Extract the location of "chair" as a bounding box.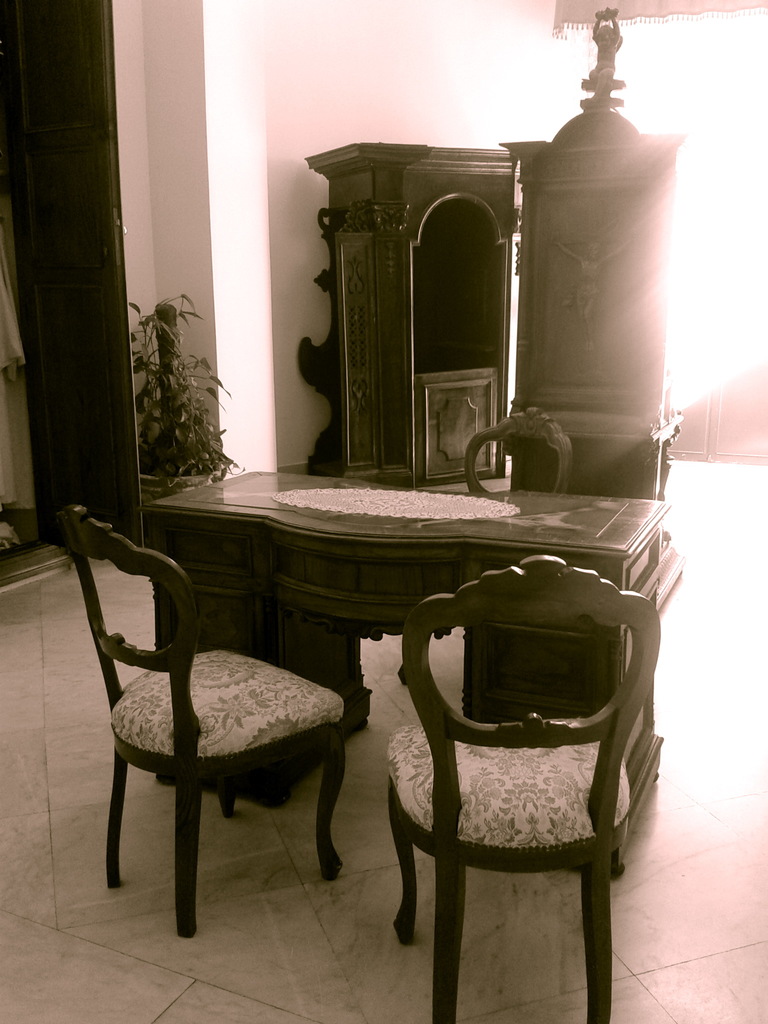
380 555 639 1023.
